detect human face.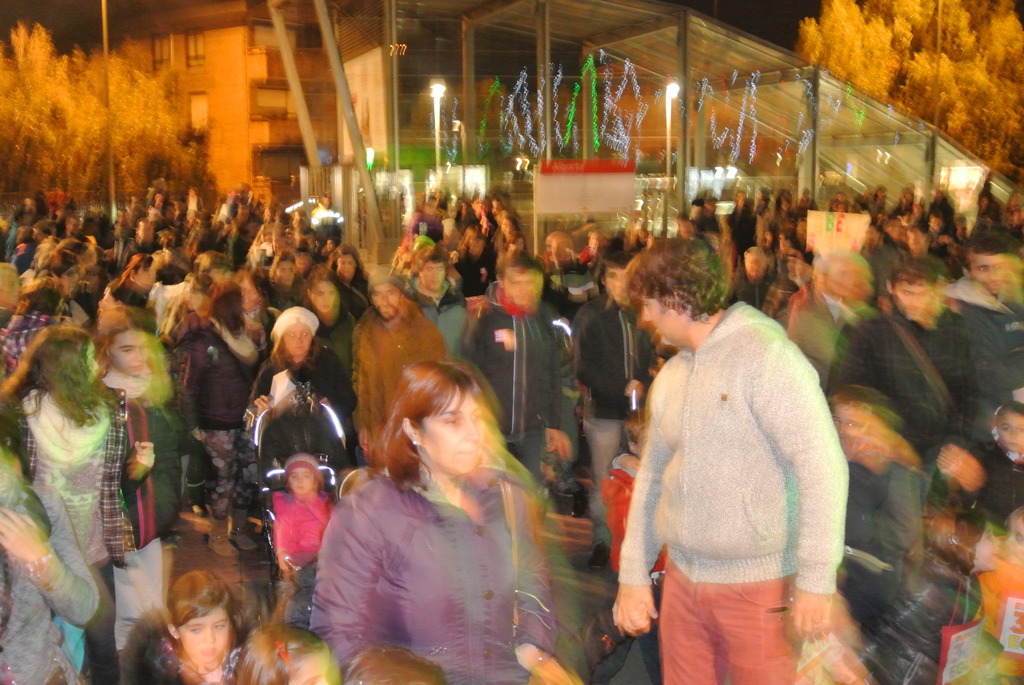
Detected at x1=372 y1=287 x2=404 y2=316.
